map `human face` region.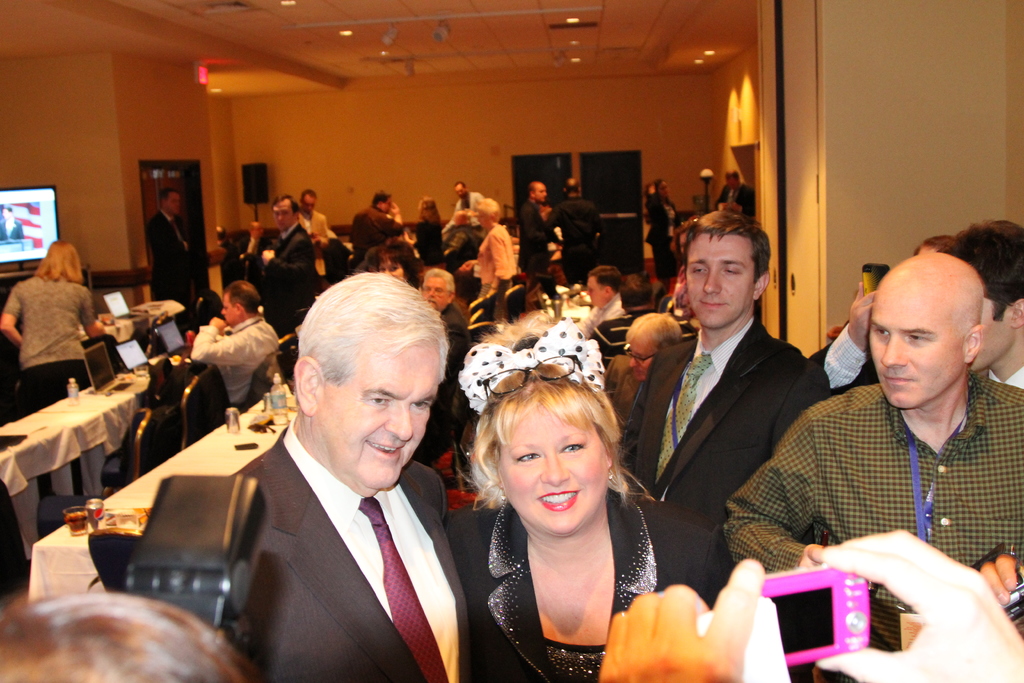
Mapped to detection(660, 180, 669, 197).
